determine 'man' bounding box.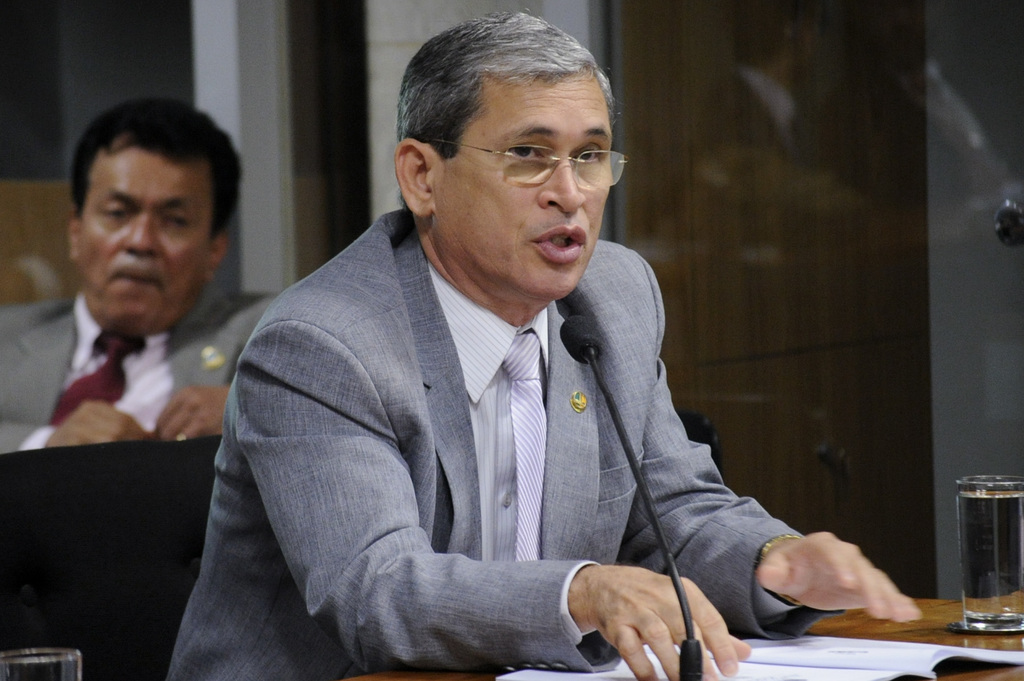
Determined: left=0, top=97, right=280, bottom=457.
